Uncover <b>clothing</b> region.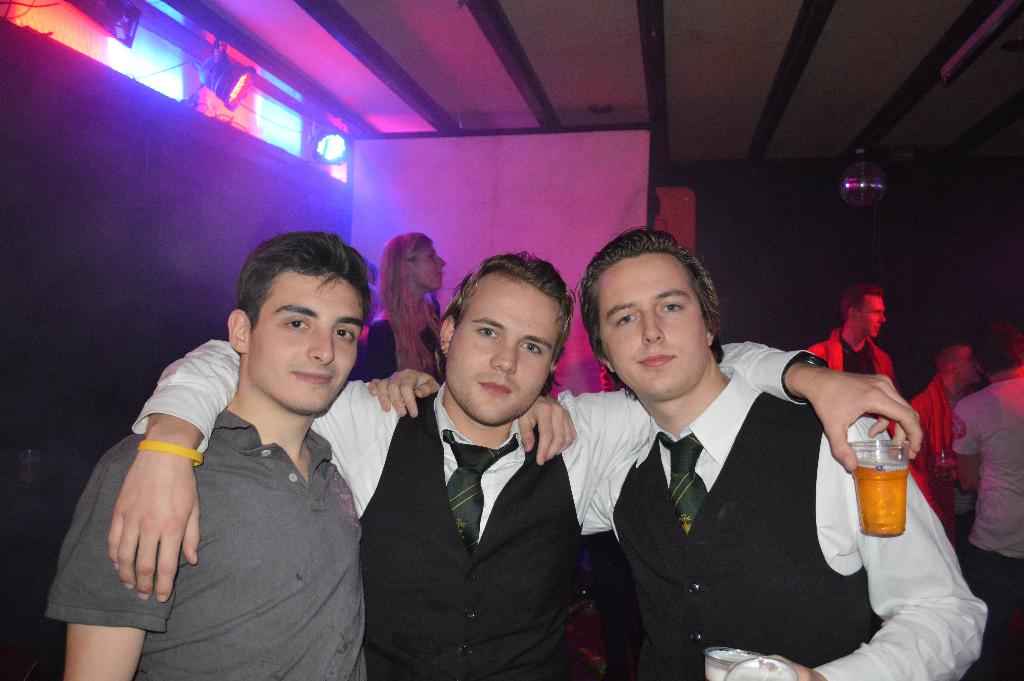
Uncovered: crop(137, 345, 828, 680).
